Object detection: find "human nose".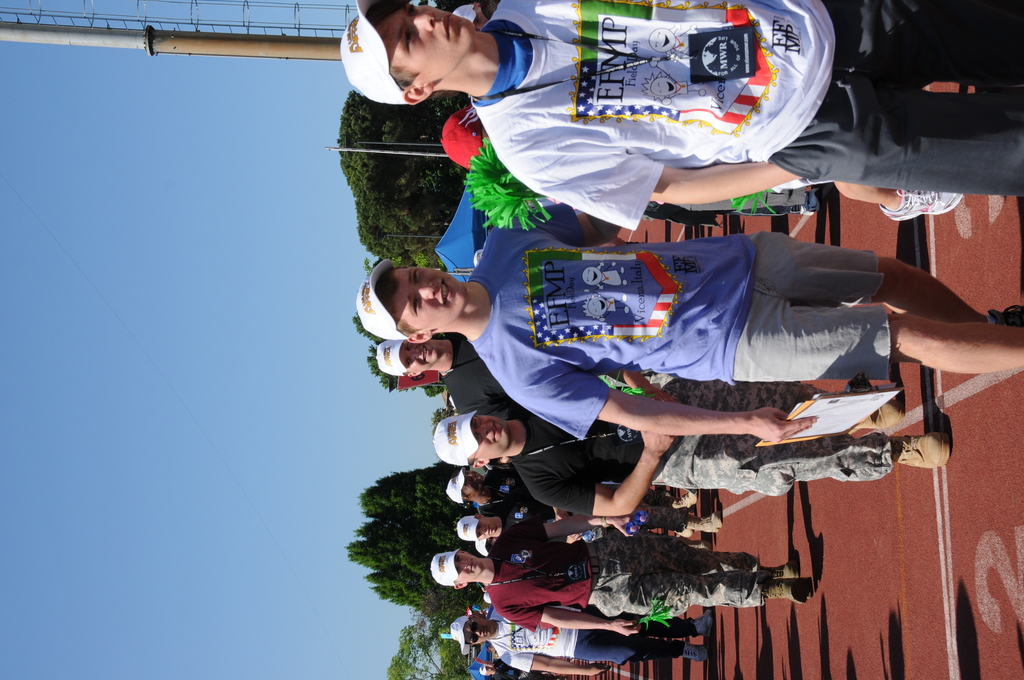
[480,527,485,535].
